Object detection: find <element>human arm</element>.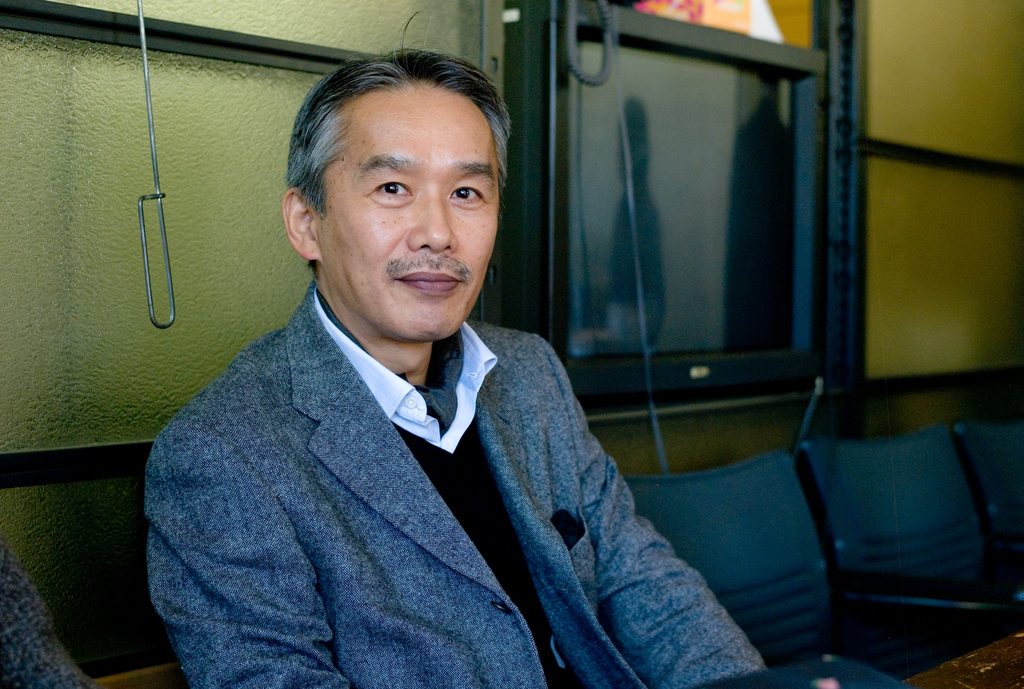
[544,337,769,688].
